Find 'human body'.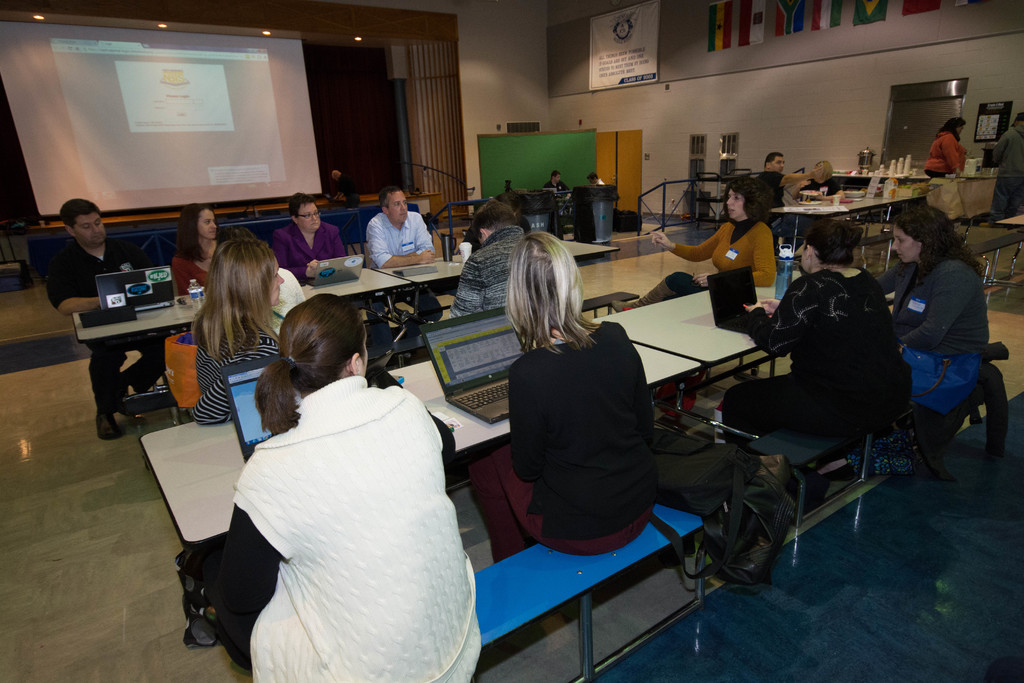
locate(609, 173, 775, 311).
